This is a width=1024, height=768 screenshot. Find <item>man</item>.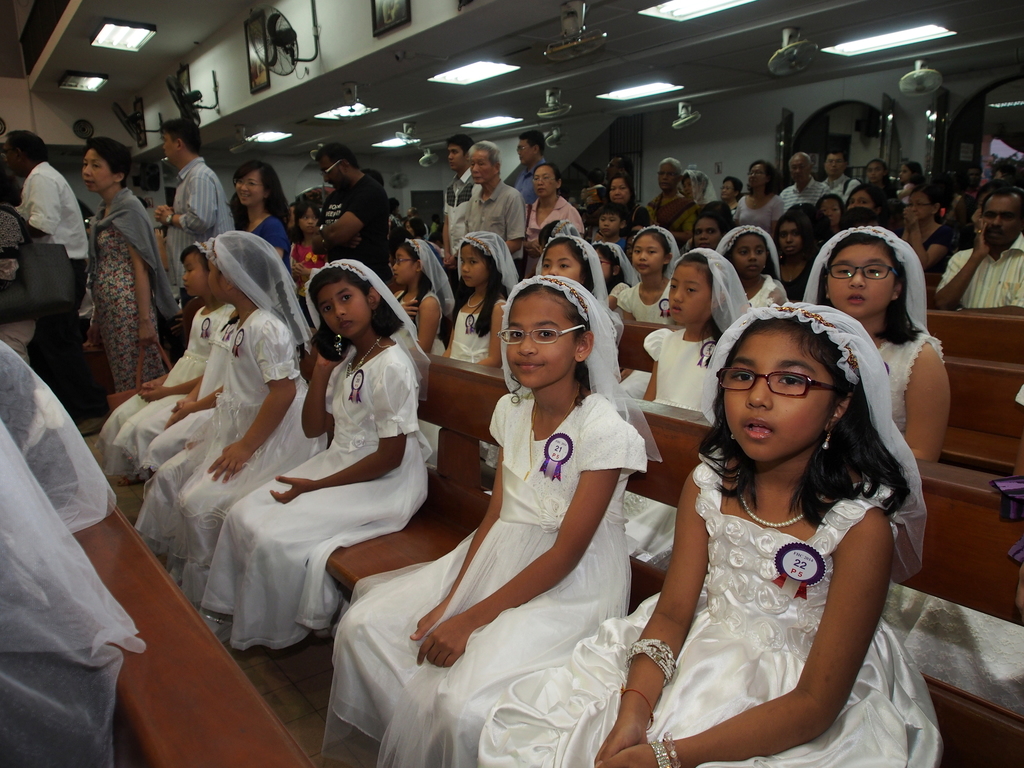
Bounding box: [154, 111, 239, 299].
